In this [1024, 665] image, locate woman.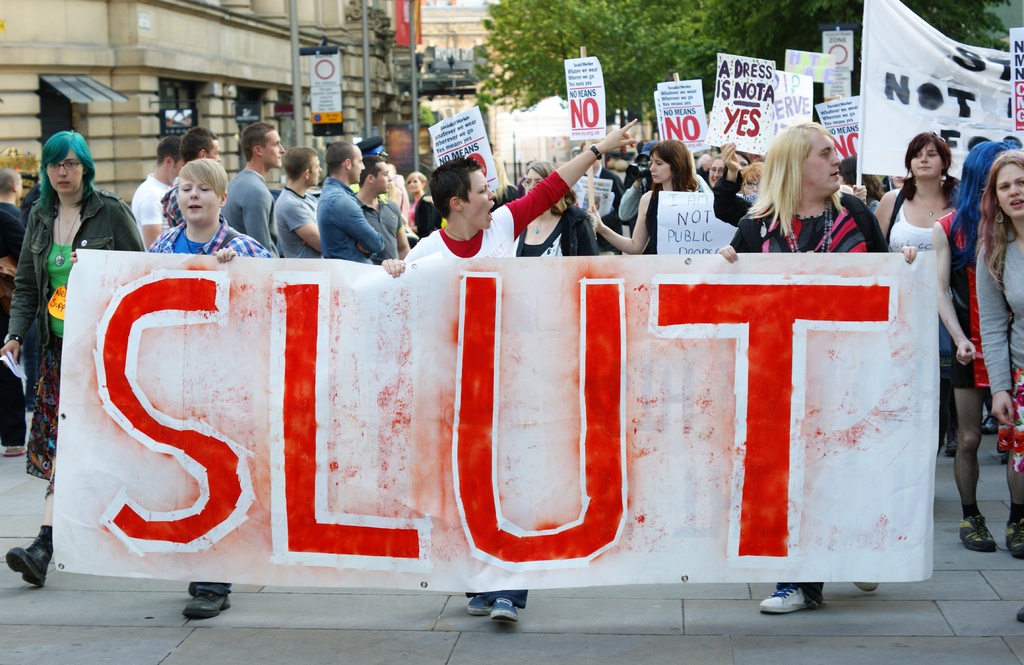
Bounding box: (left=875, top=129, right=961, bottom=258).
